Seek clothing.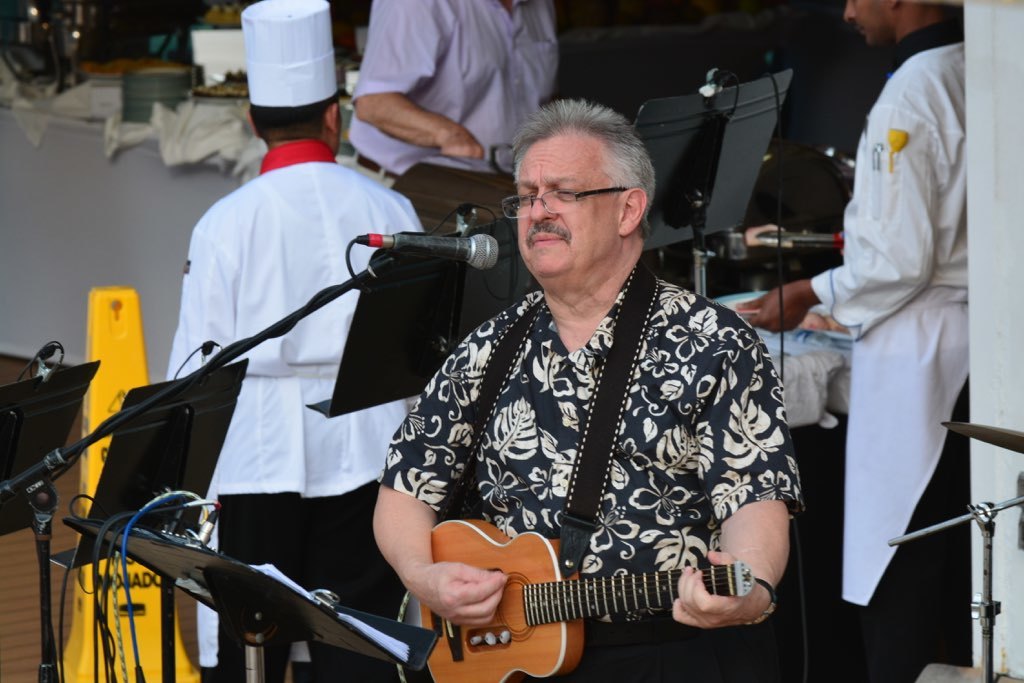
detection(343, 0, 566, 195).
